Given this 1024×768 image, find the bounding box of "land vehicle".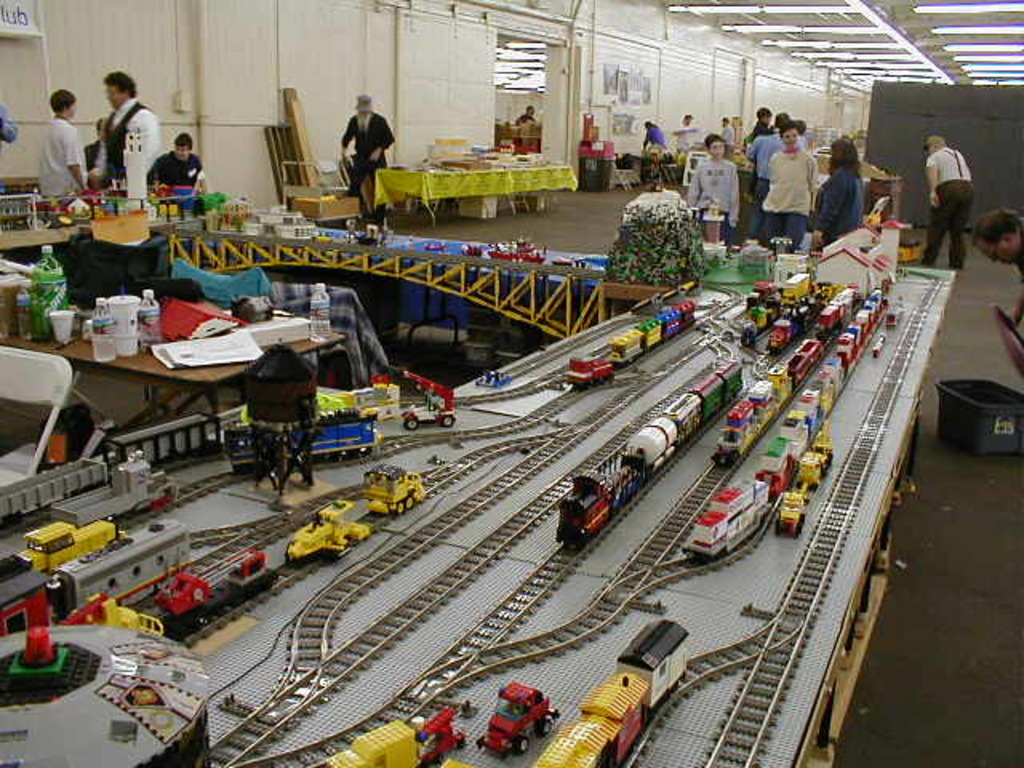
locate(710, 338, 821, 467).
